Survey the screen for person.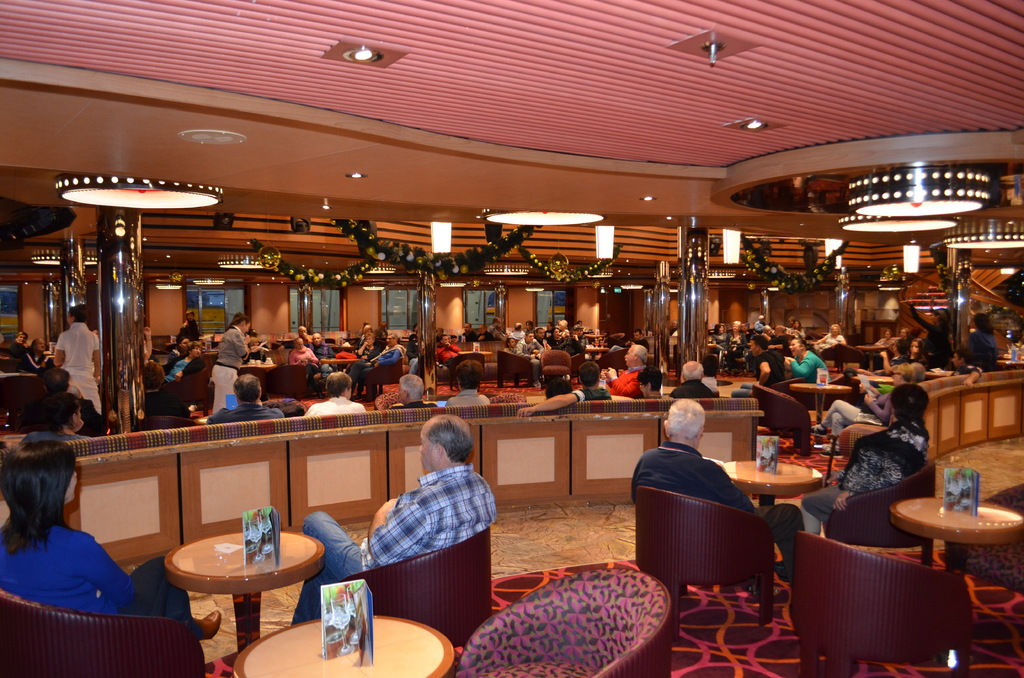
Survey found: 964 310 1000 373.
